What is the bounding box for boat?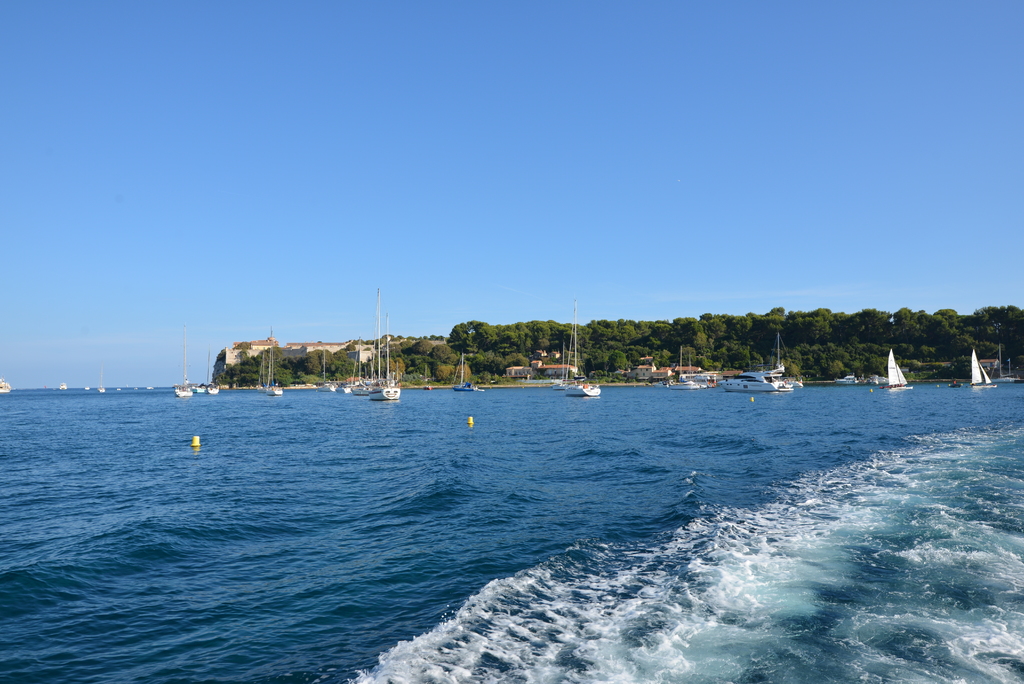
x1=174 y1=373 x2=204 y2=398.
